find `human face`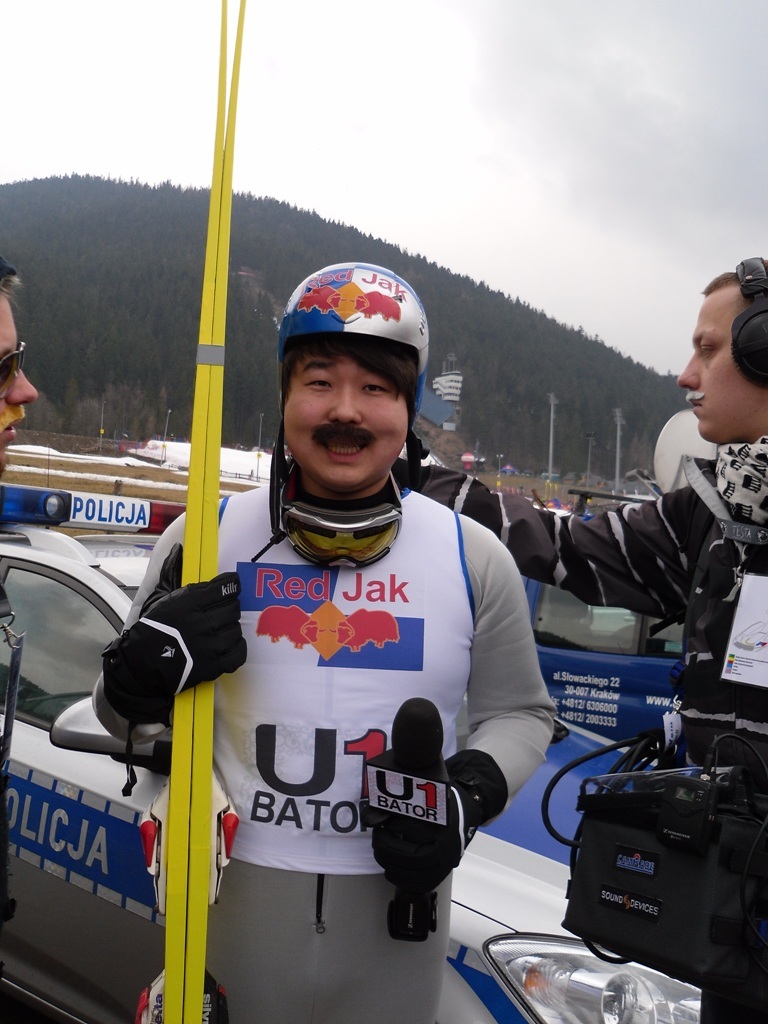
box=[676, 296, 767, 432]
